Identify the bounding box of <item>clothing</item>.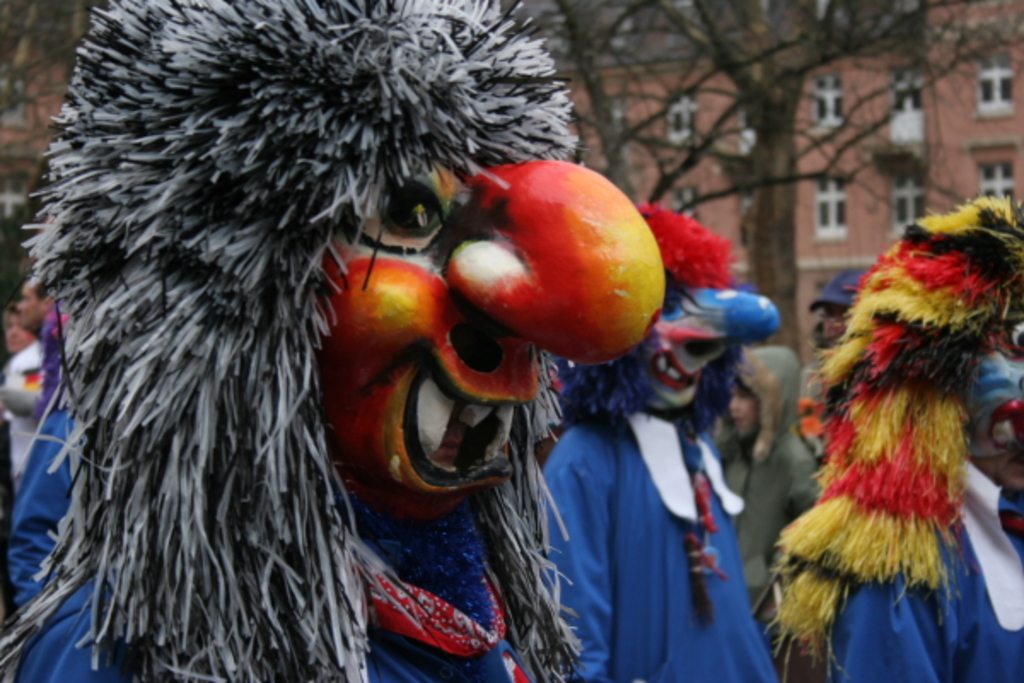
809,429,1022,681.
